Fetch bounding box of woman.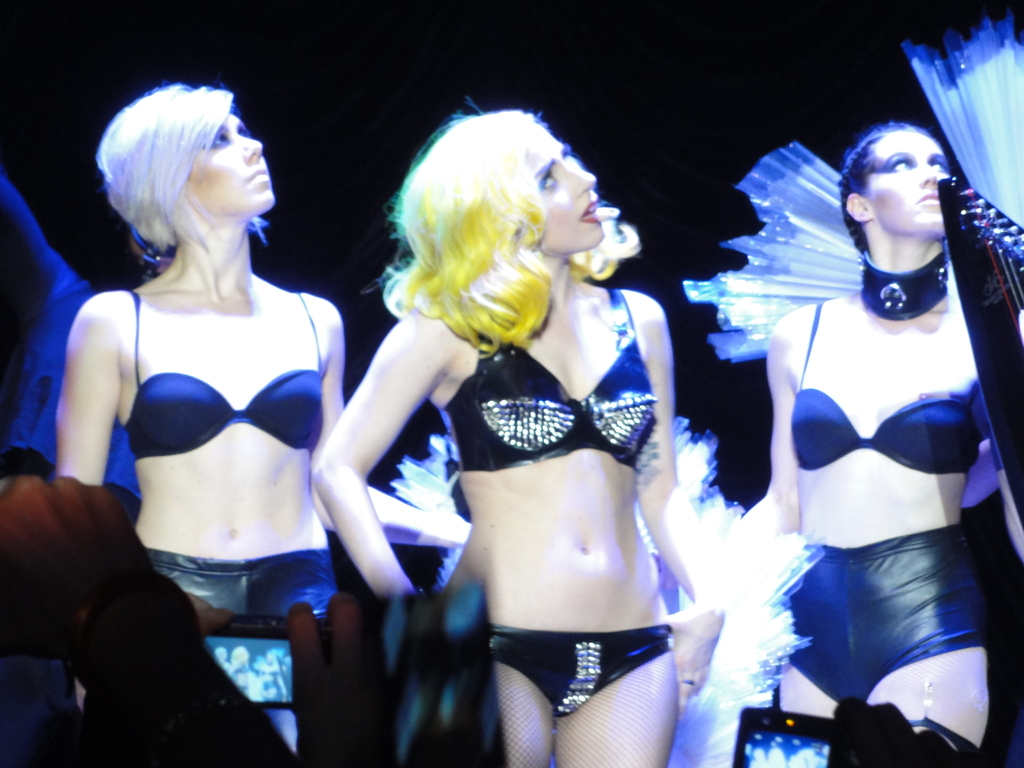
Bbox: bbox=(726, 119, 1023, 767).
